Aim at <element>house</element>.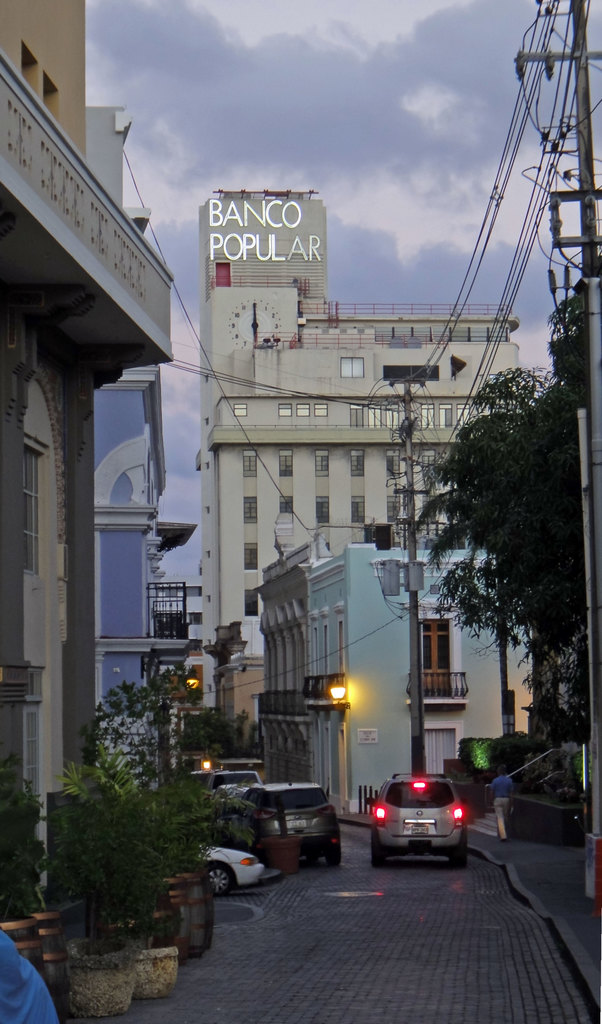
Aimed at 0:0:172:916.
